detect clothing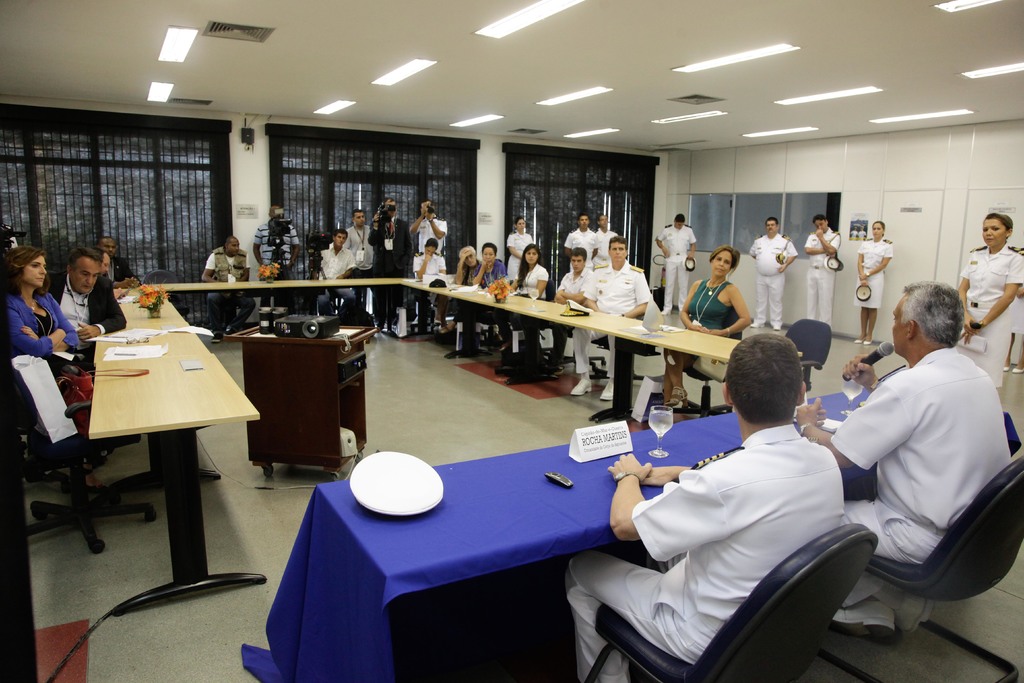
bbox(749, 231, 798, 324)
